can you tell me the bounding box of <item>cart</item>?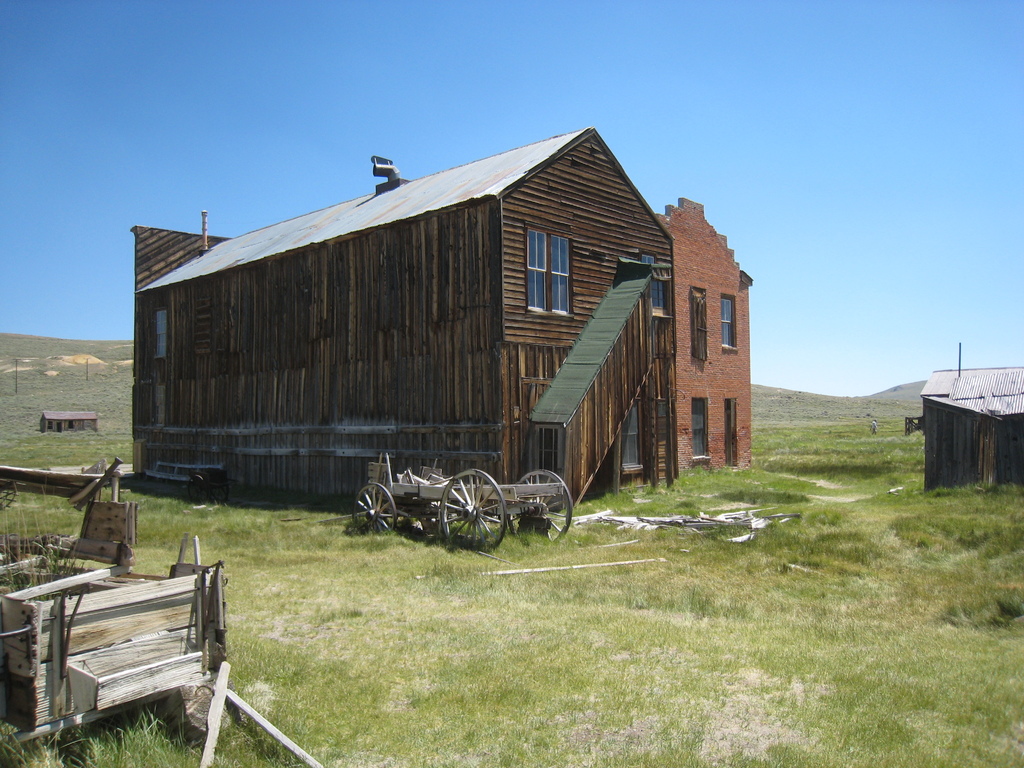
box(312, 455, 573, 552).
